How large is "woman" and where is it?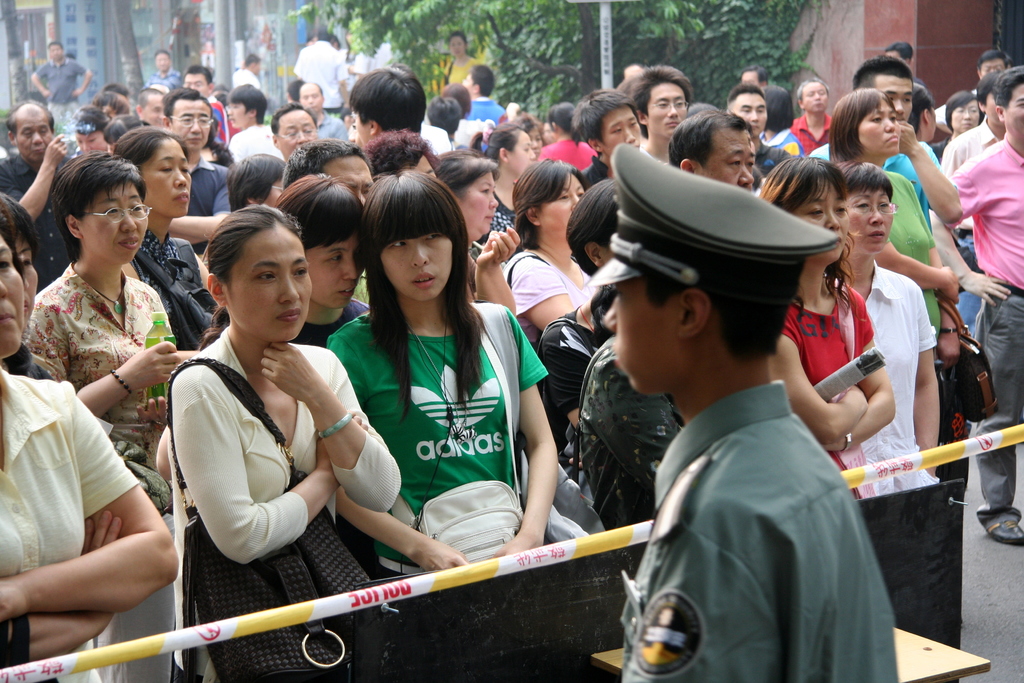
Bounding box: pyautogui.locateOnScreen(758, 151, 898, 501).
